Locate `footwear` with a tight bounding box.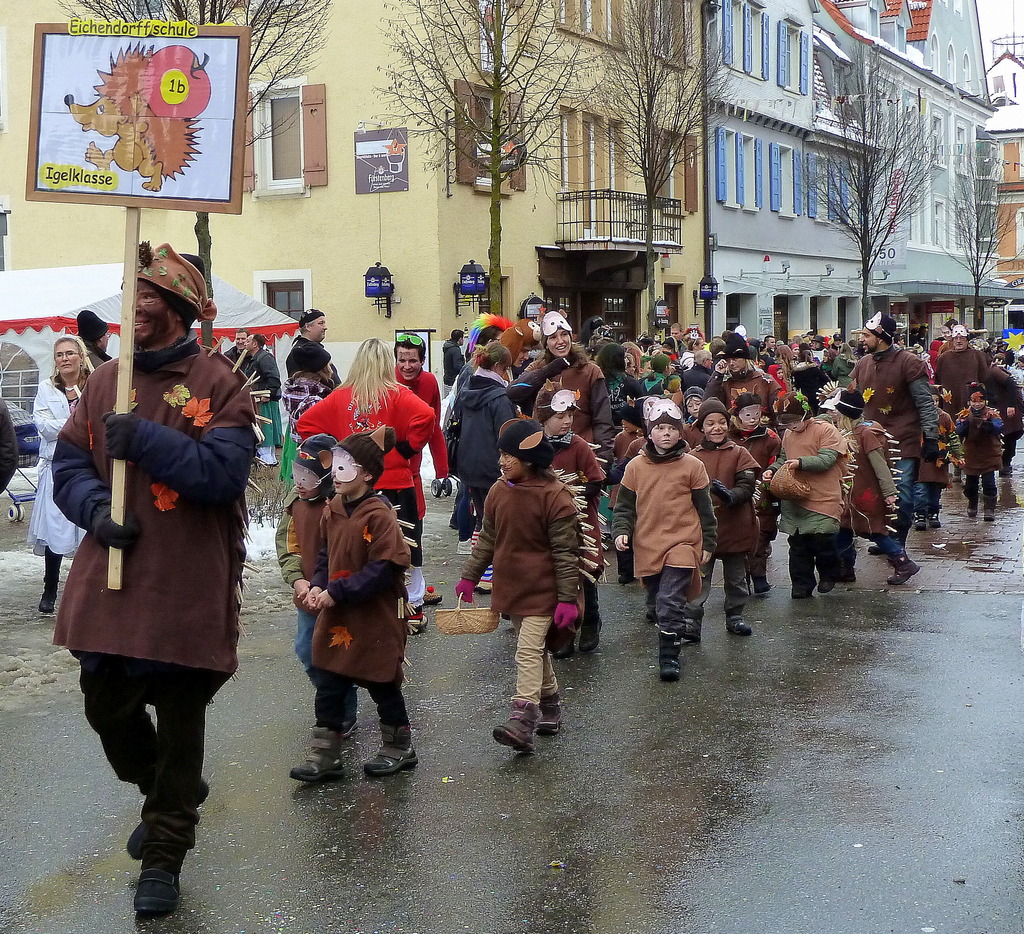
l=817, t=575, r=836, b=594.
